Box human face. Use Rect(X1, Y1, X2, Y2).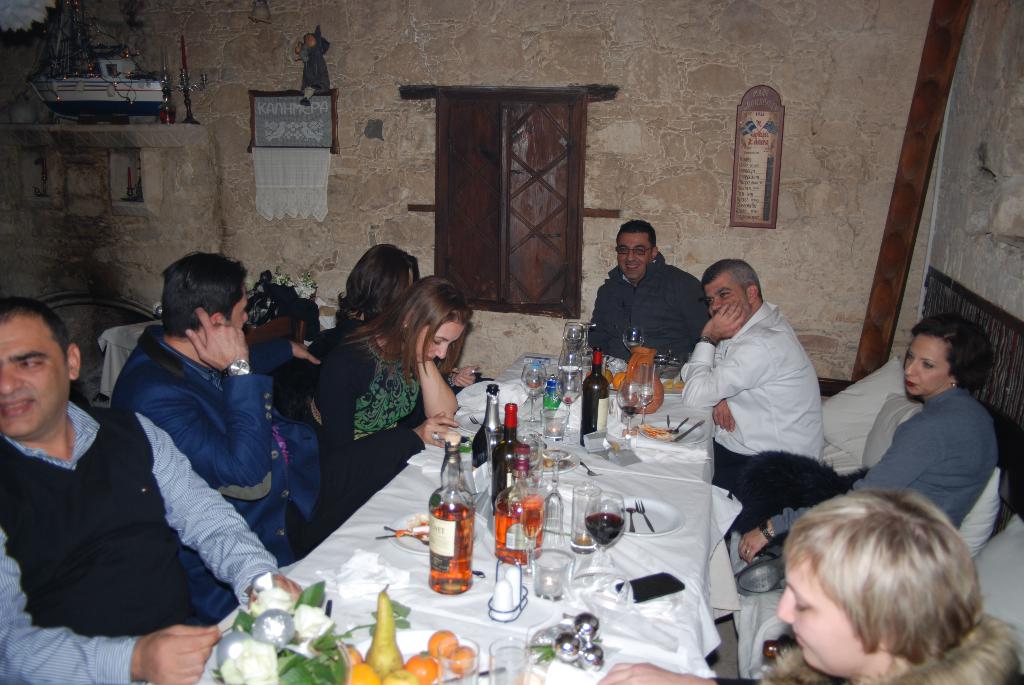
Rect(904, 335, 950, 400).
